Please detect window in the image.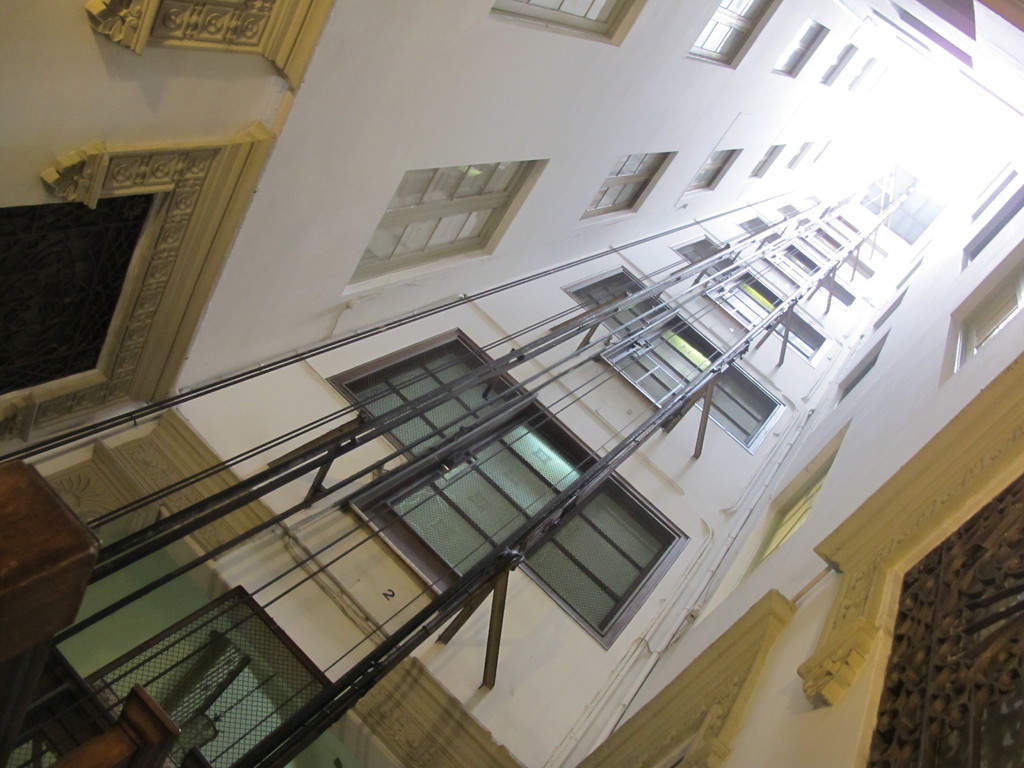
{"x1": 493, "y1": 0, "x2": 634, "y2": 32}.
